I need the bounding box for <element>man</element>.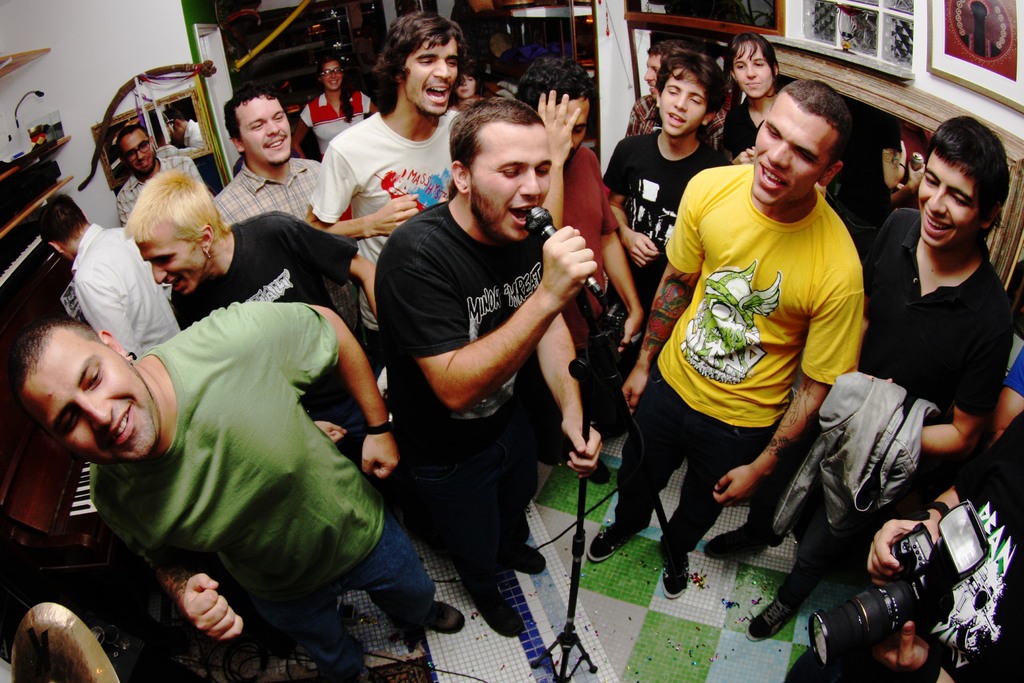
Here it is: bbox(376, 97, 617, 645).
